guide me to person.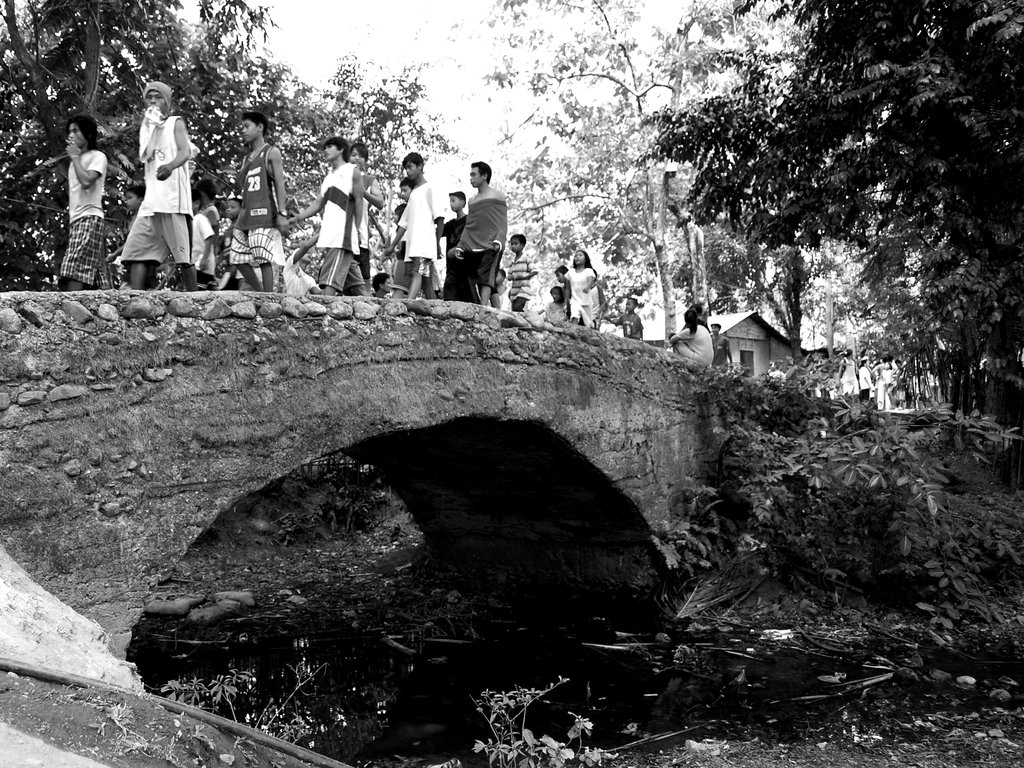
Guidance: 118 182 159 294.
